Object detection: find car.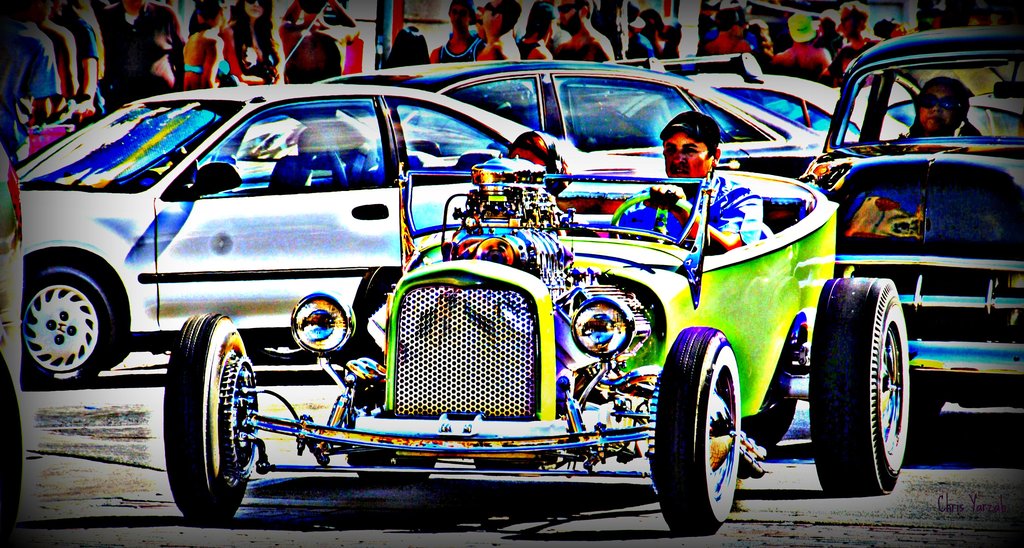
bbox=[0, 145, 24, 387].
